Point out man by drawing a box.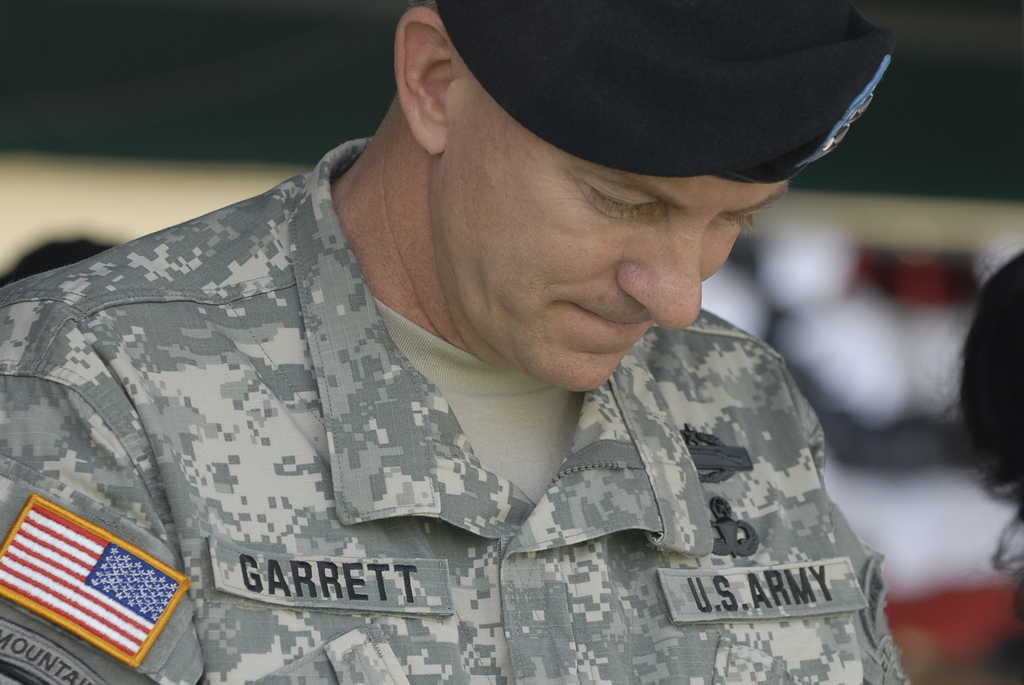
crop(5, 0, 961, 679).
